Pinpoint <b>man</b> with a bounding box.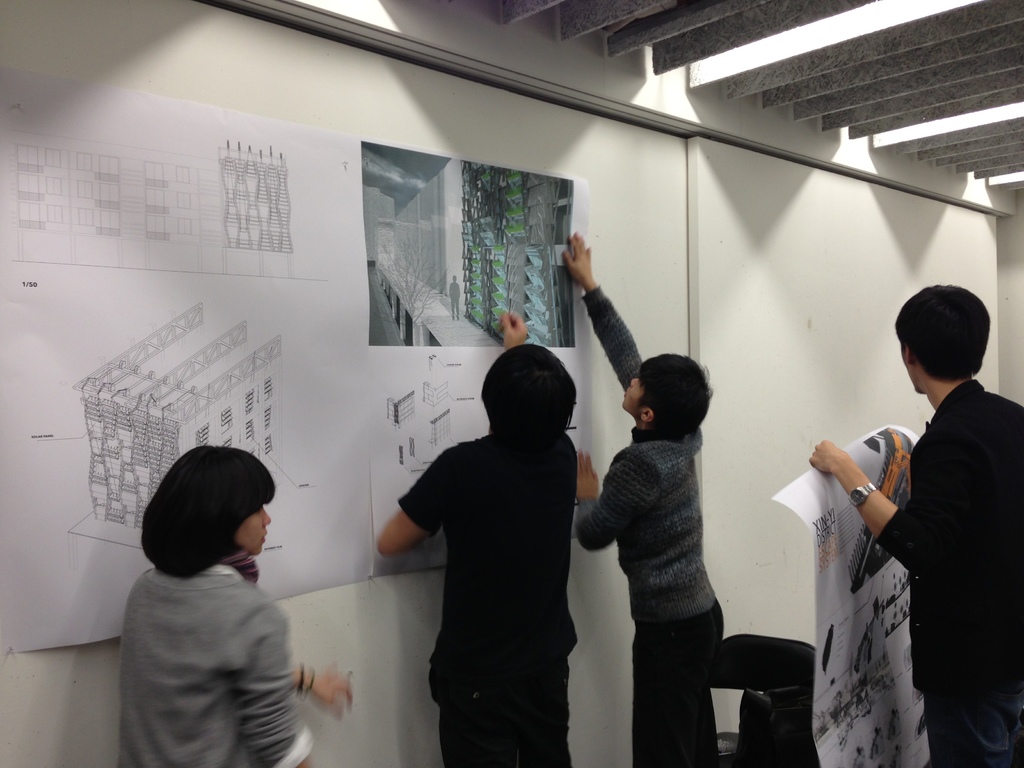
region(836, 246, 1020, 752).
